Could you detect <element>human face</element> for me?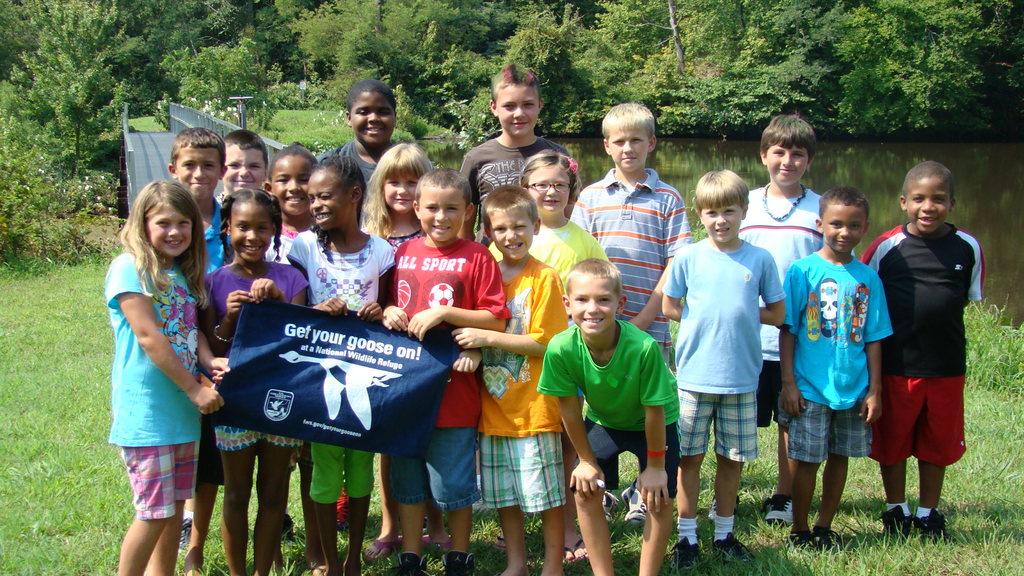
Detection result: detection(385, 171, 419, 212).
